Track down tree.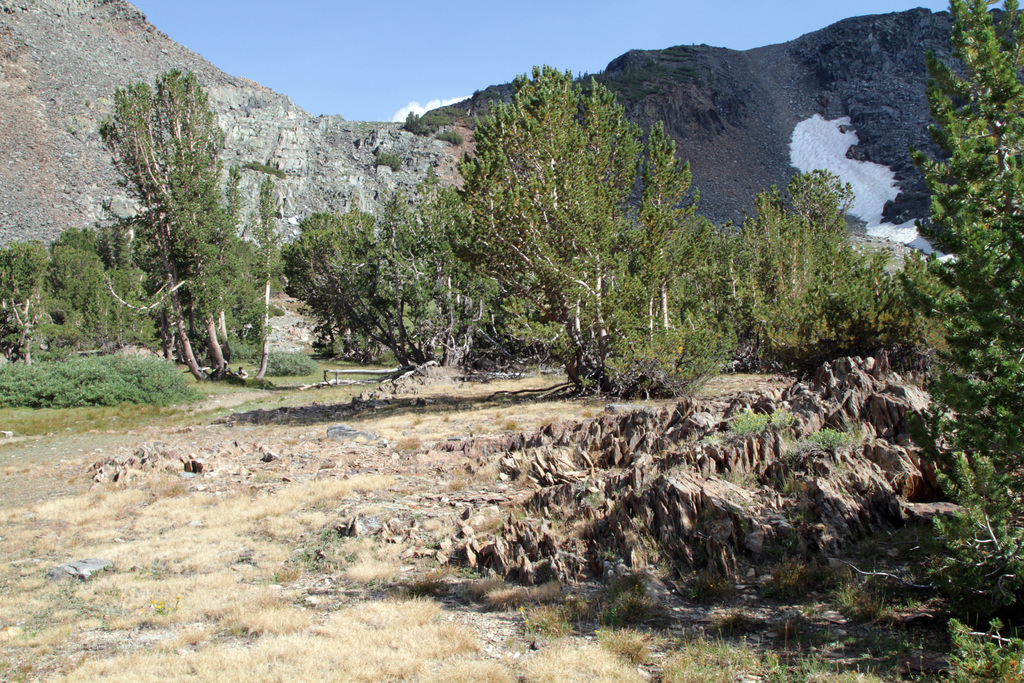
Tracked to BBox(89, 48, 249, 380).
